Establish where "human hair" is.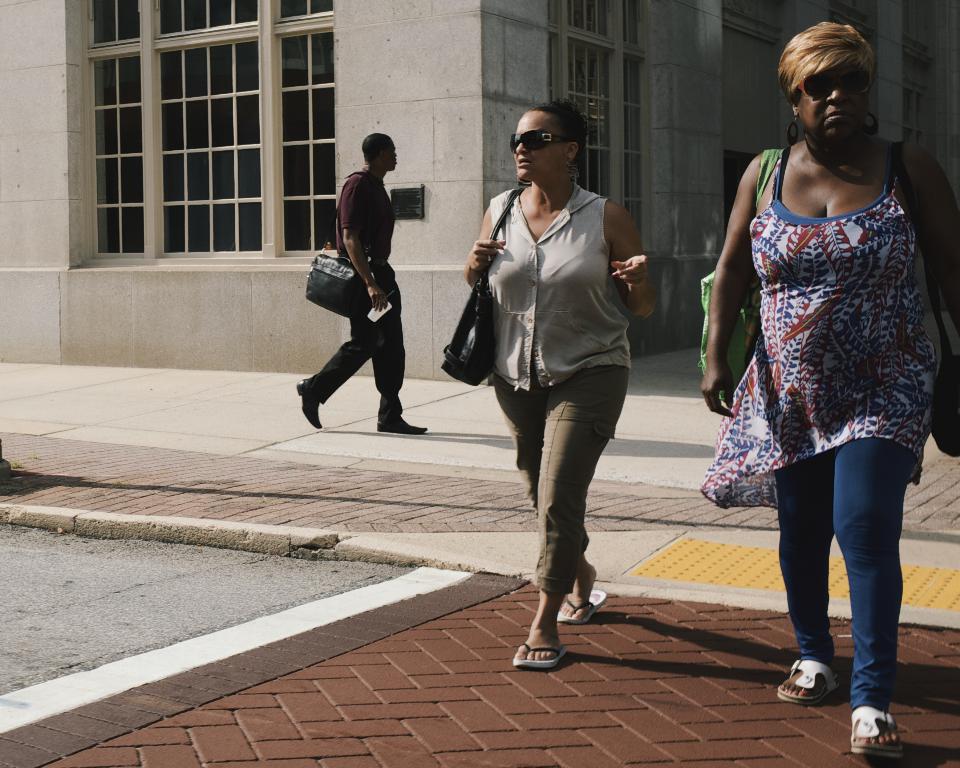
Established at box=[362, 133, 392, 162].
